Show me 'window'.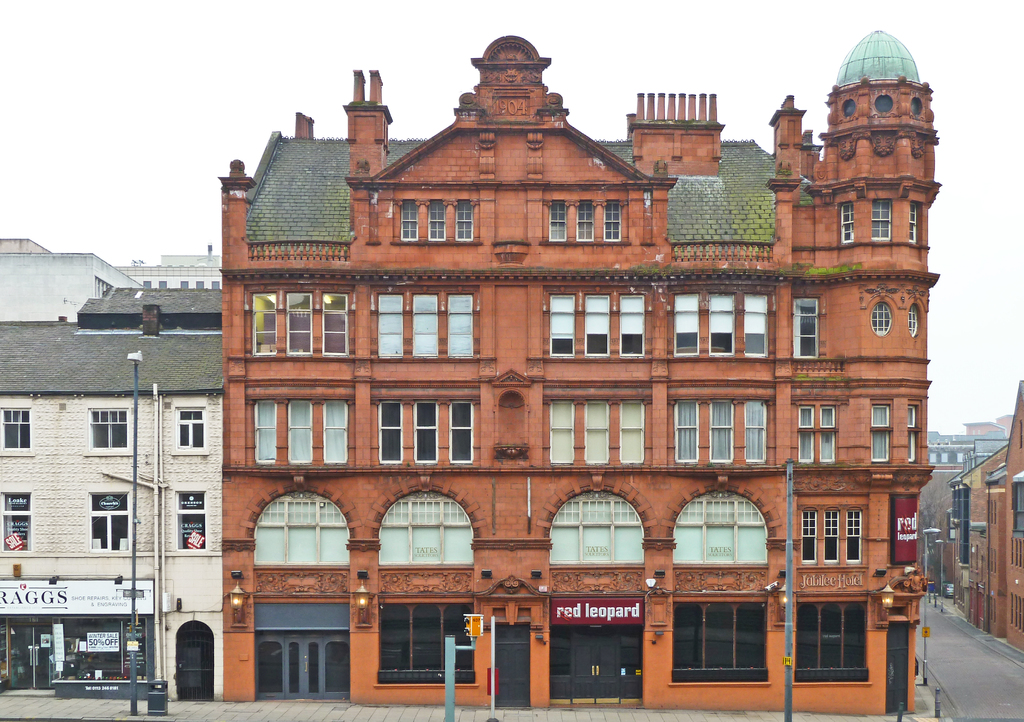
'window' is here: region(160, 282, 170, 288).
